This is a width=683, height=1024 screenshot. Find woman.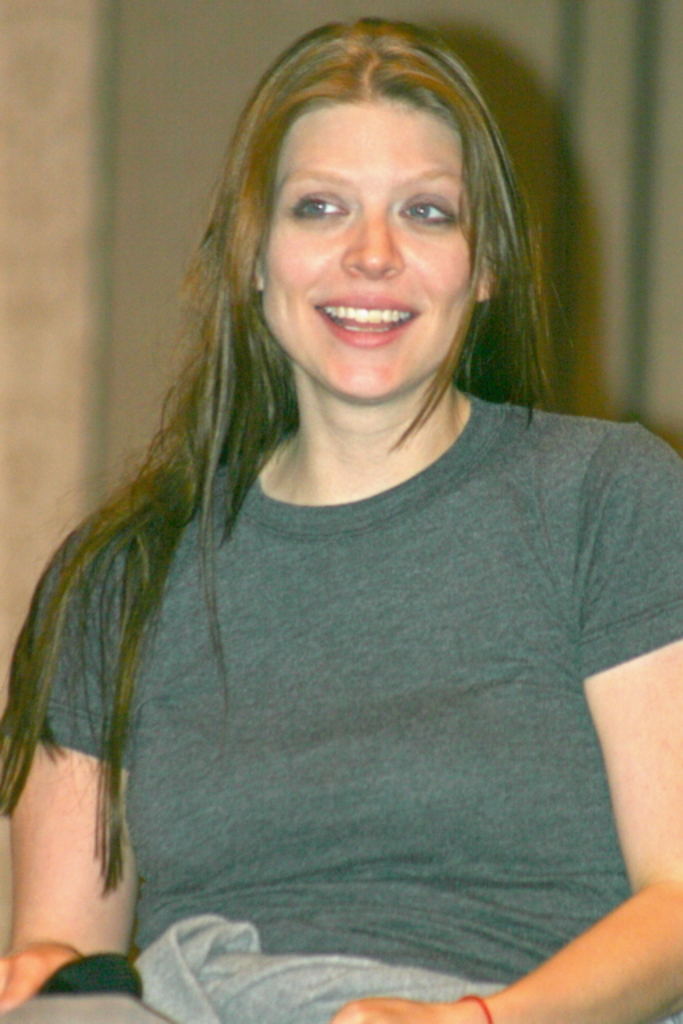
Bounding box: <box>0,19,678,1022</box>.
